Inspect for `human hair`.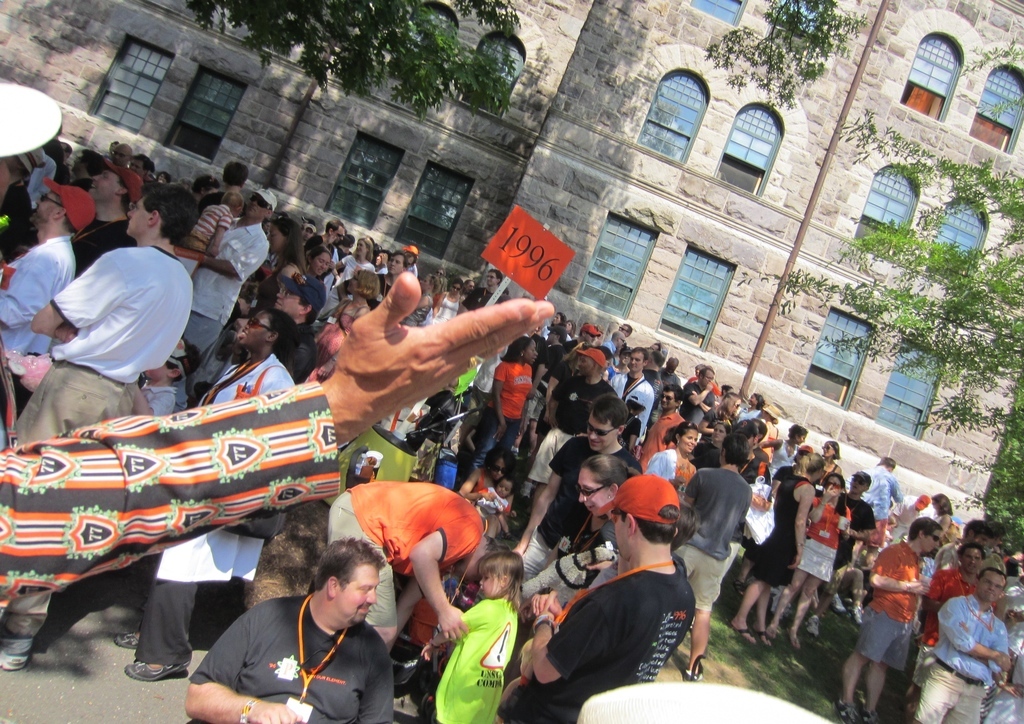
Inspection: x1=621 y1=503 x2=680 y2=543.
